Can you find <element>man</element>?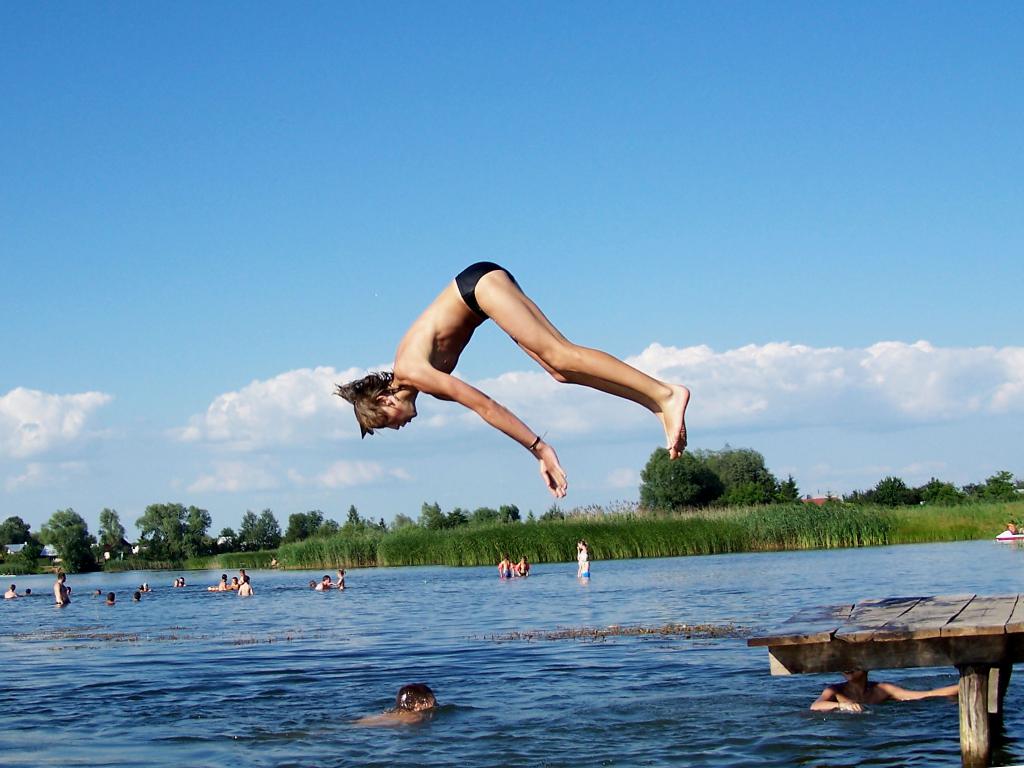
Yes, bounding box: [left=106, top=591, right=115, bottom=604].
